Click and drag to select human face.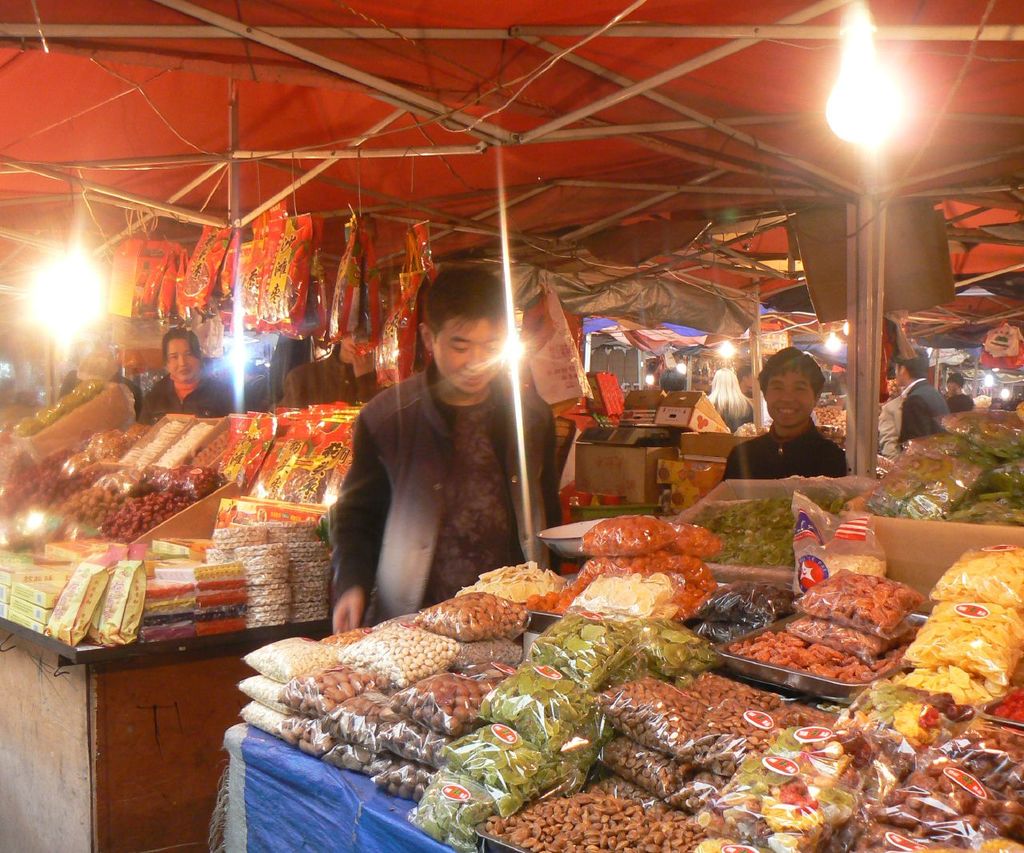
Selection: locate(438, 321, 501, 390).
